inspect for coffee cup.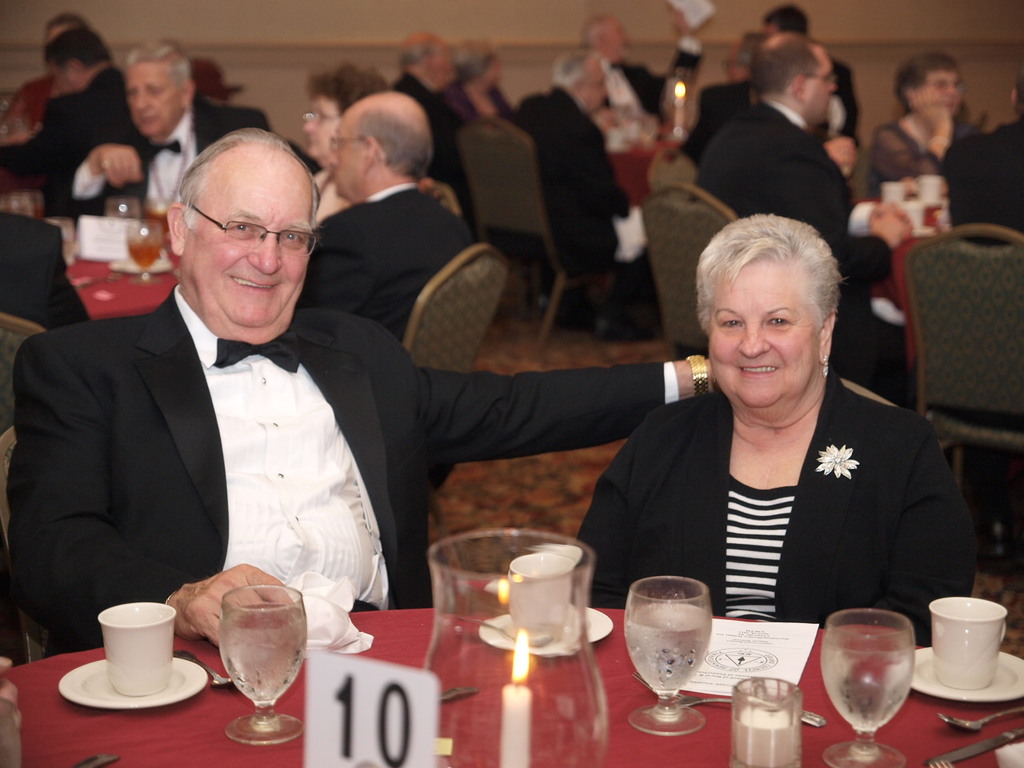
Inspection: [929,597,1007,691].
